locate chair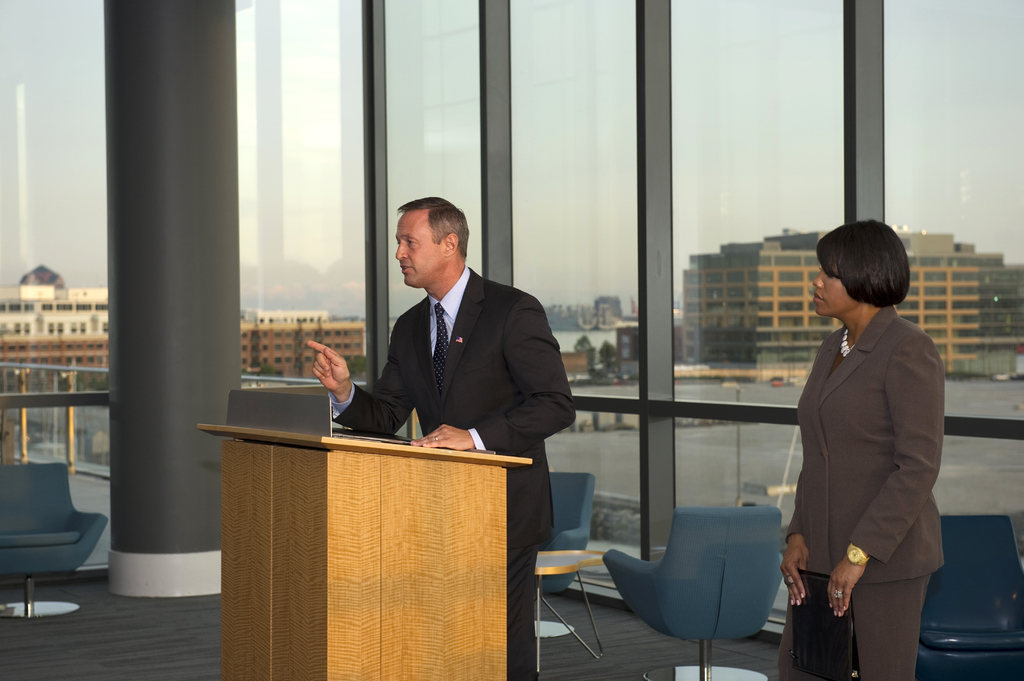
1,458,101,621
